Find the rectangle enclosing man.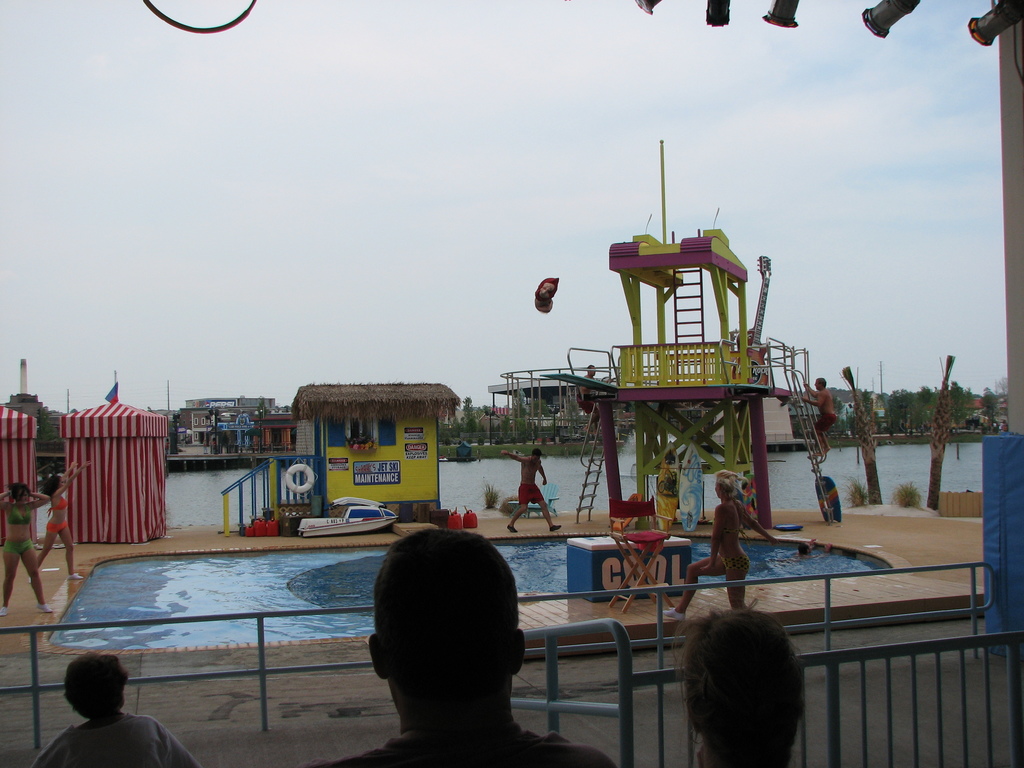
locate(500, 446, 563, 535).
